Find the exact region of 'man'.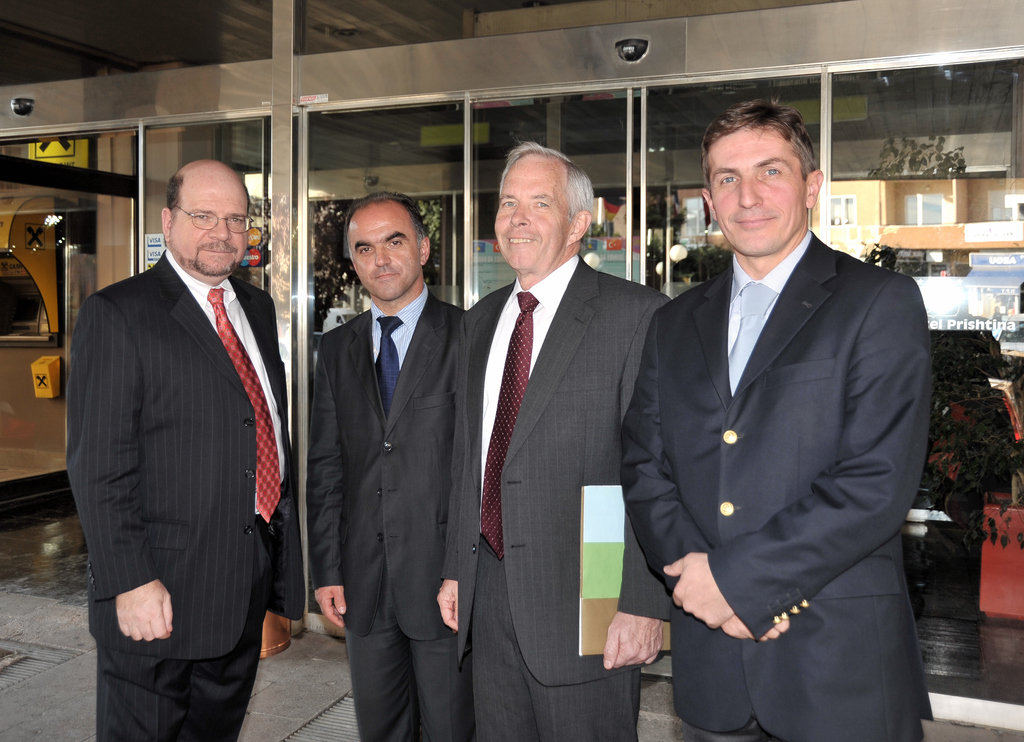
Exact region: <box>307,187,464,741</box>.
